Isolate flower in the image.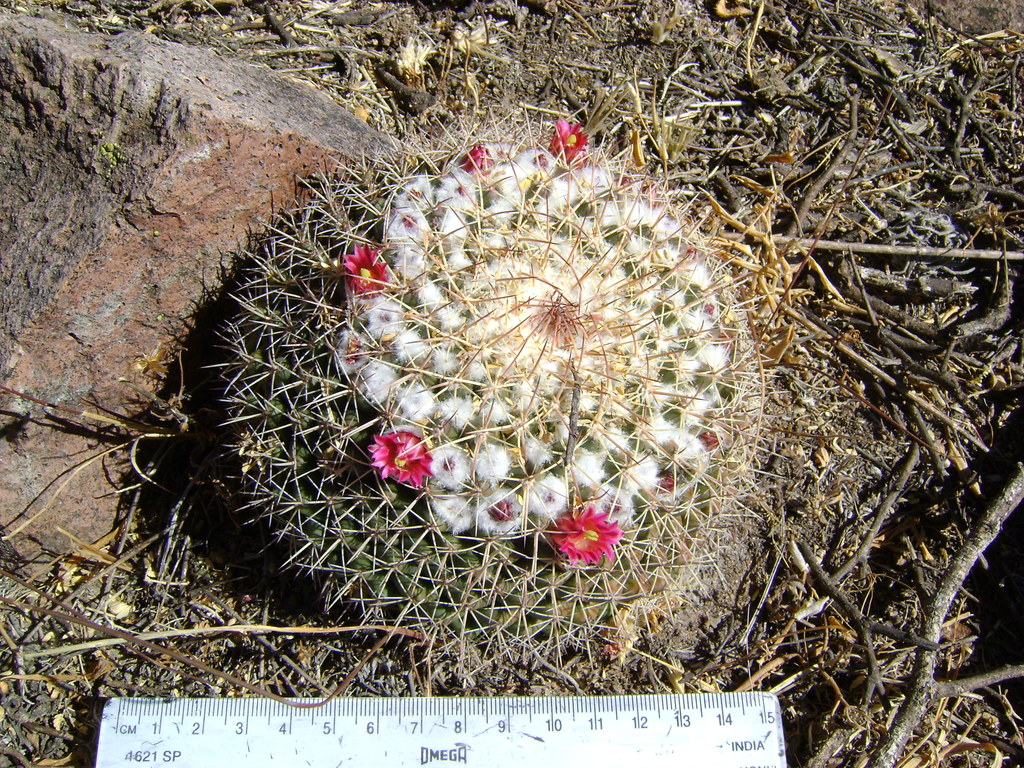
Isolated region: {"x1": 545, "y1": 114, "x2": 588, "y2": 155}.
